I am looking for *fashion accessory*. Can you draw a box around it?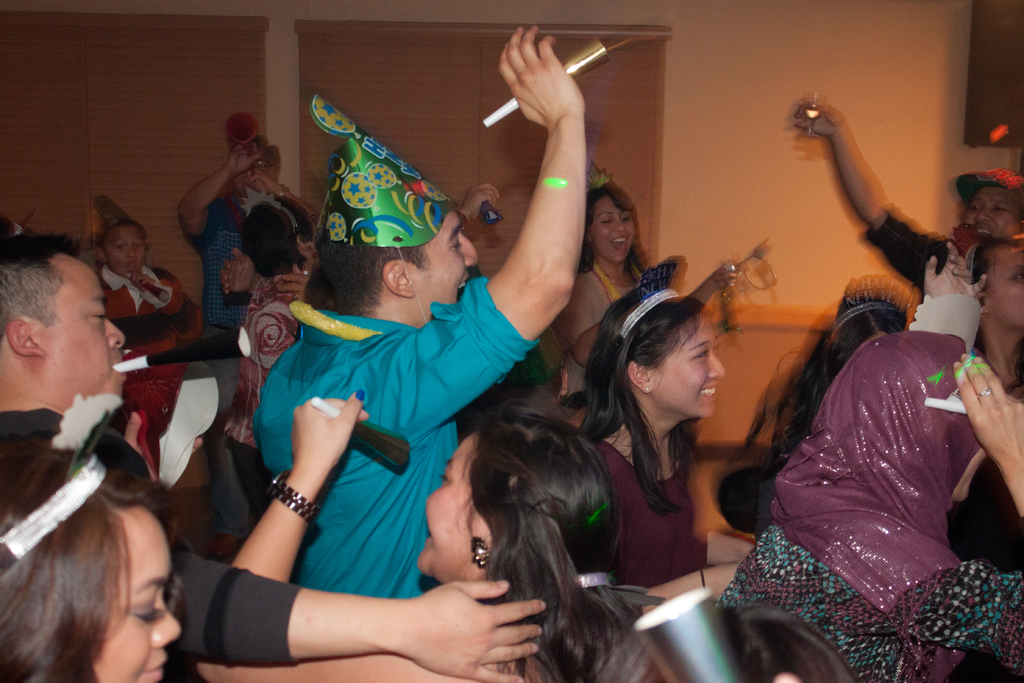
Sure, the bounding box is (975,394,991,402).
